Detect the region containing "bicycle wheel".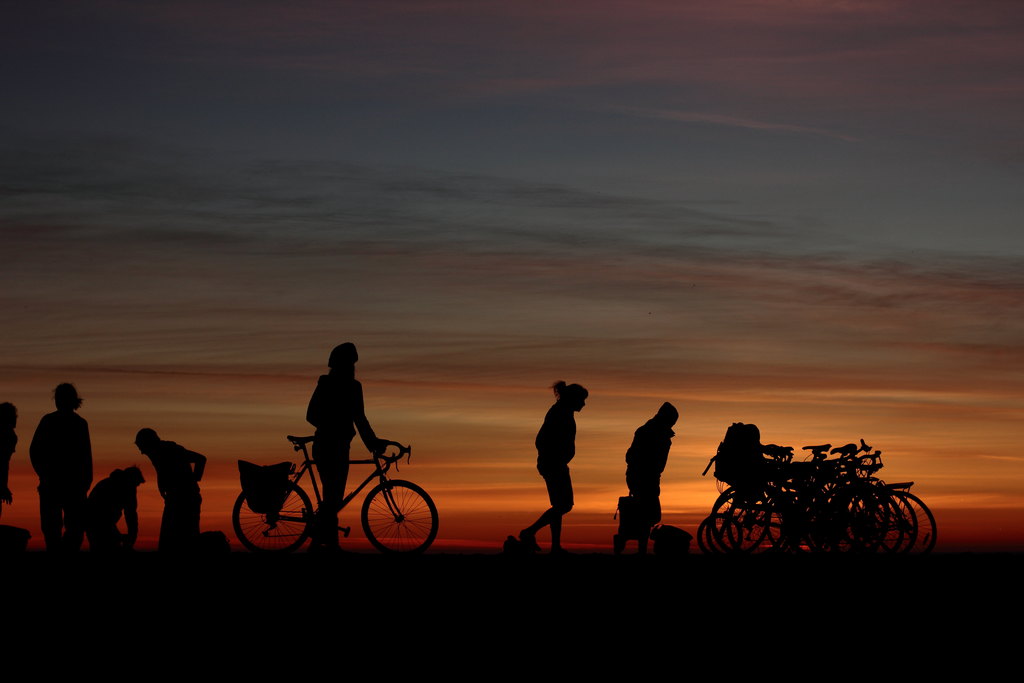
230:477:310:550.
